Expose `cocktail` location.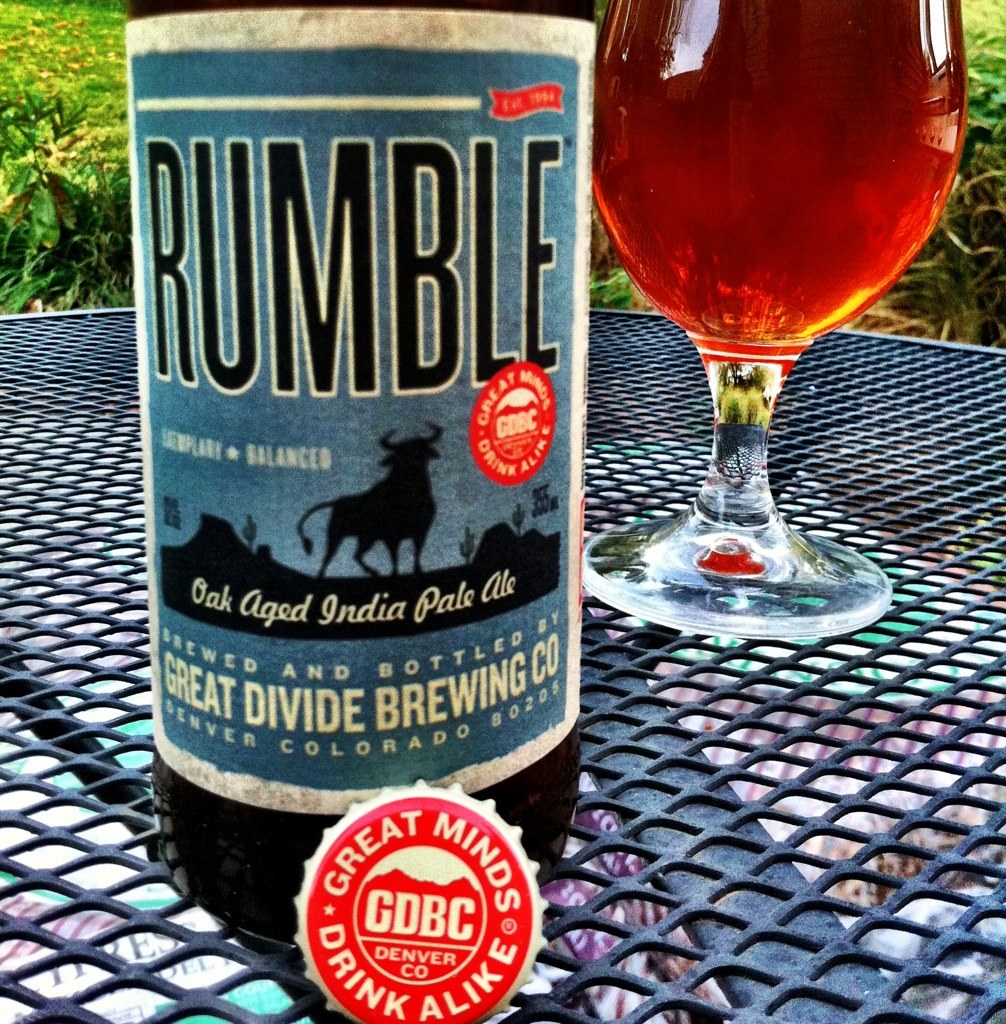
Exposed at bbox(591, 0, 976, 647).
